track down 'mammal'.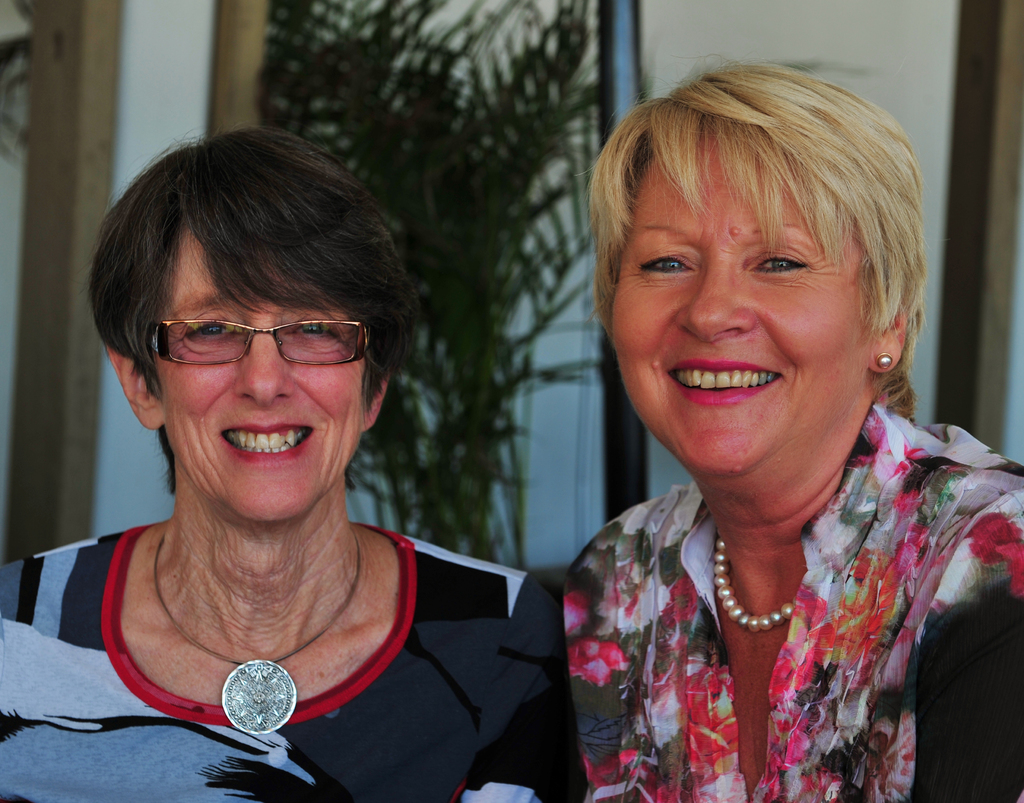
Tracked to box(456, 77, 1020, 764).
